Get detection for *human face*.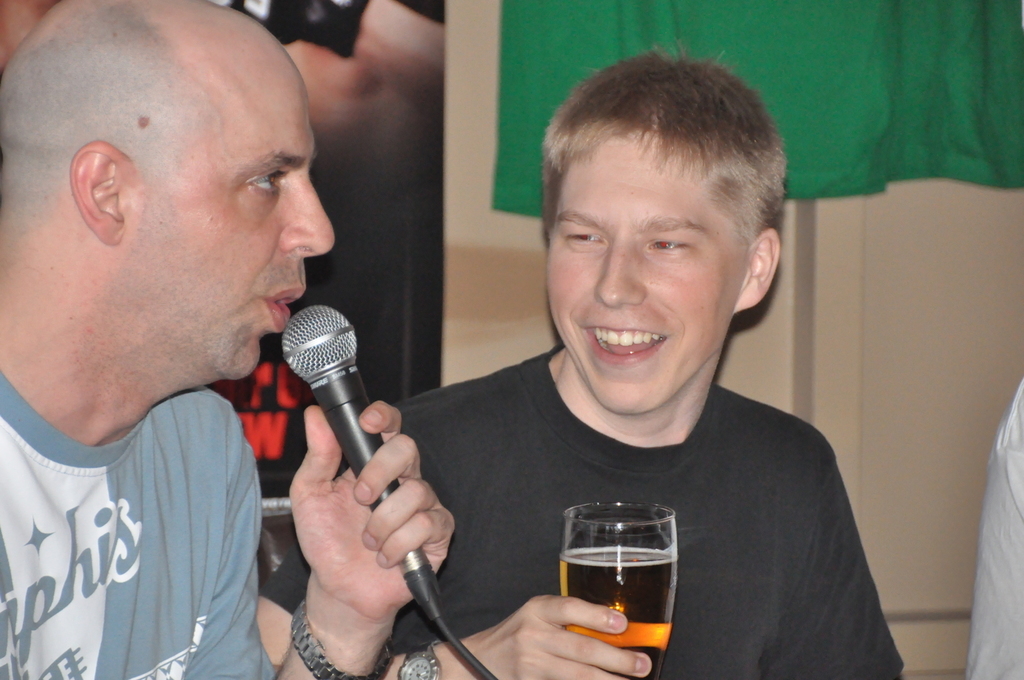
Detection: region(548, 131, 745, 413).
